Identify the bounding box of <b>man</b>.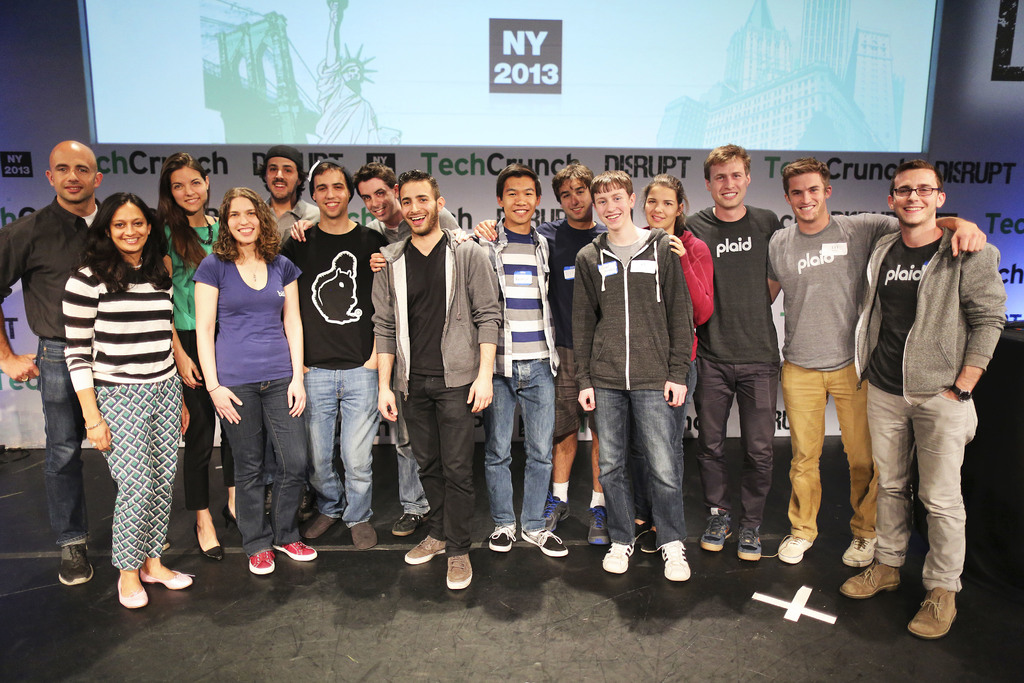
x1=836 y1=153 x2=1007 y2=643.
